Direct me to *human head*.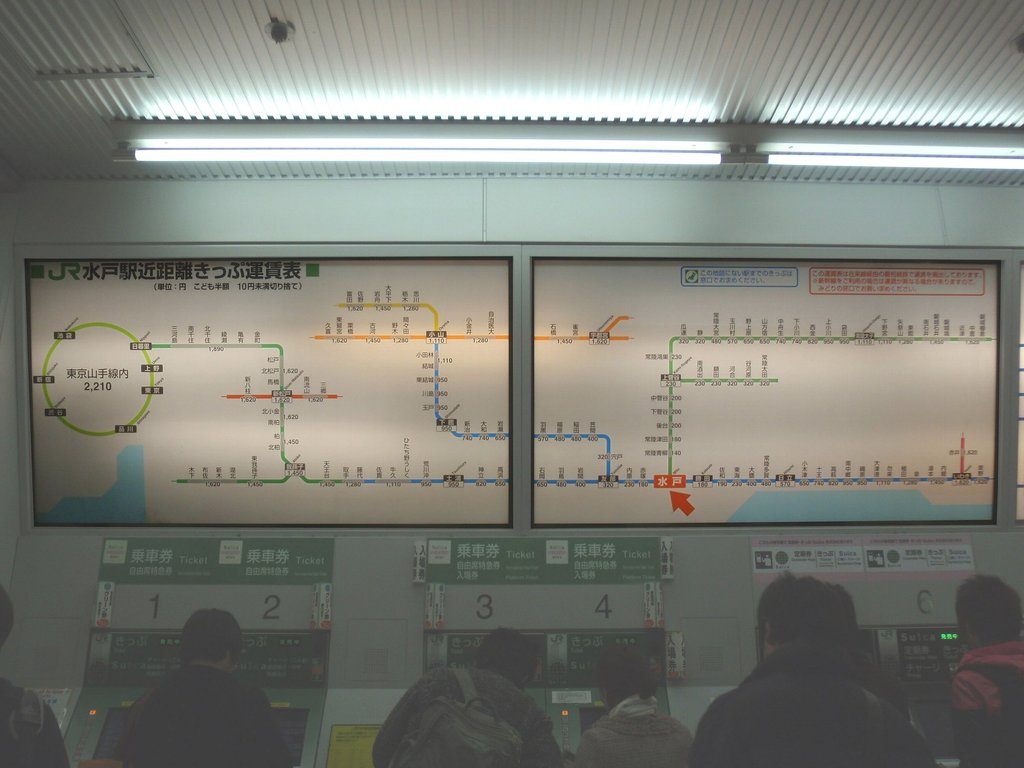
Direction: bbox(954, 572, 1020, 644).
